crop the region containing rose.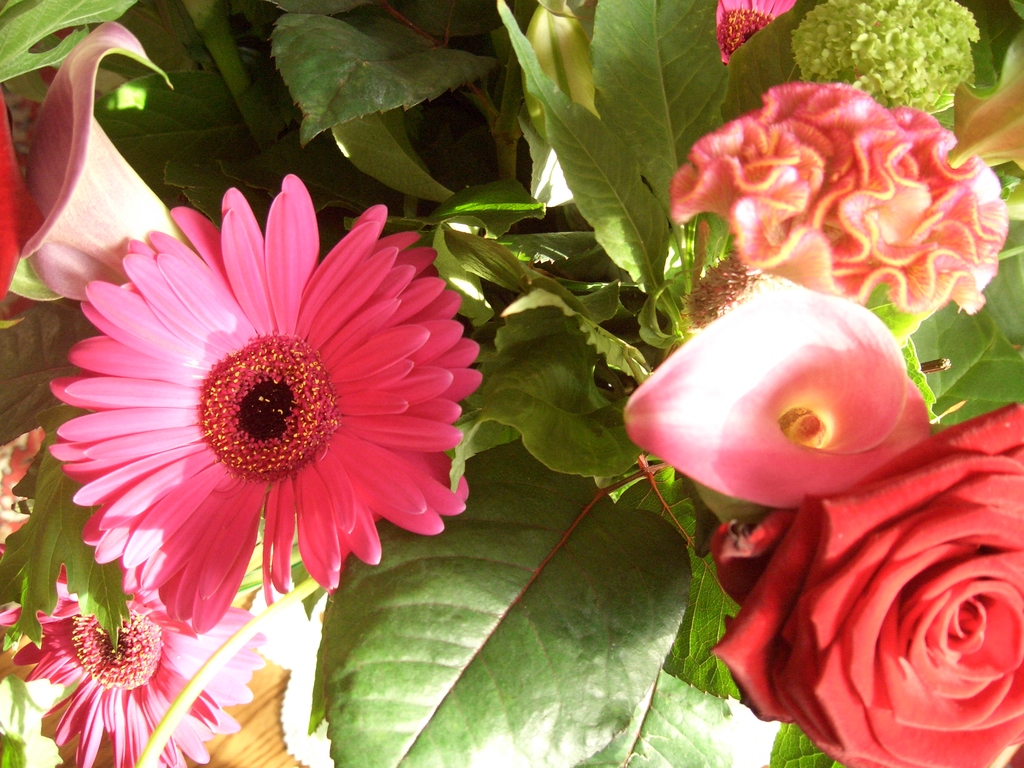
Crop region: <region>705, 400, 1023, 767</region>.
